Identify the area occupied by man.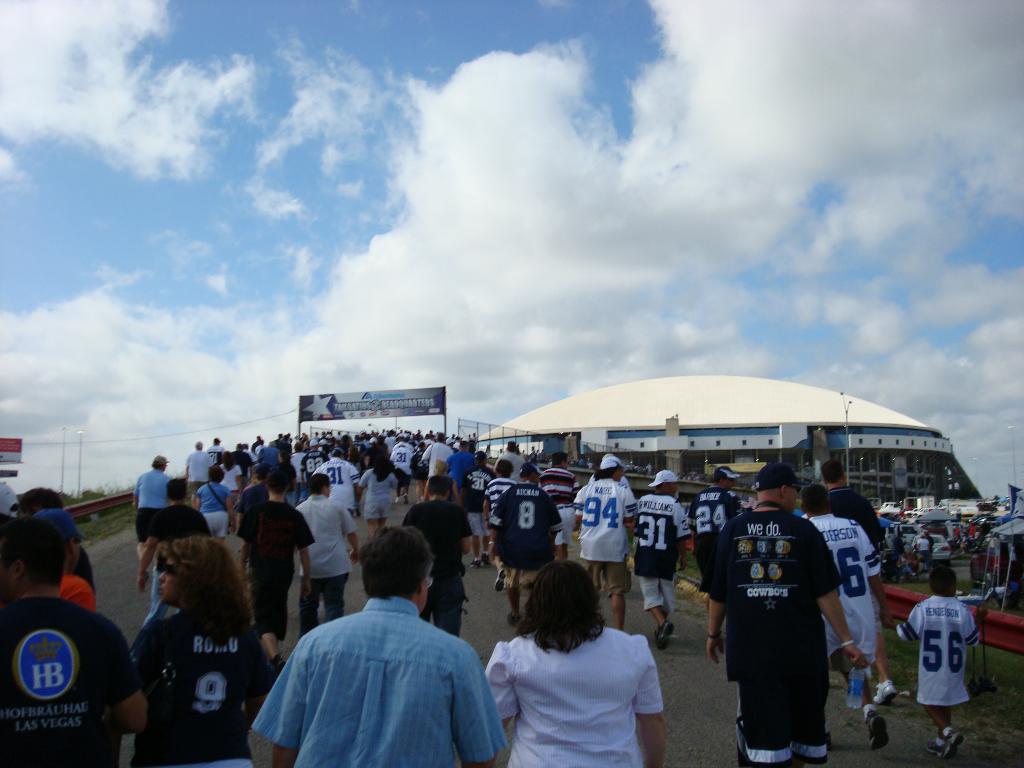
Area: {"x1": 570, "y1": 452, "x2": 640, "y2": 631}.
